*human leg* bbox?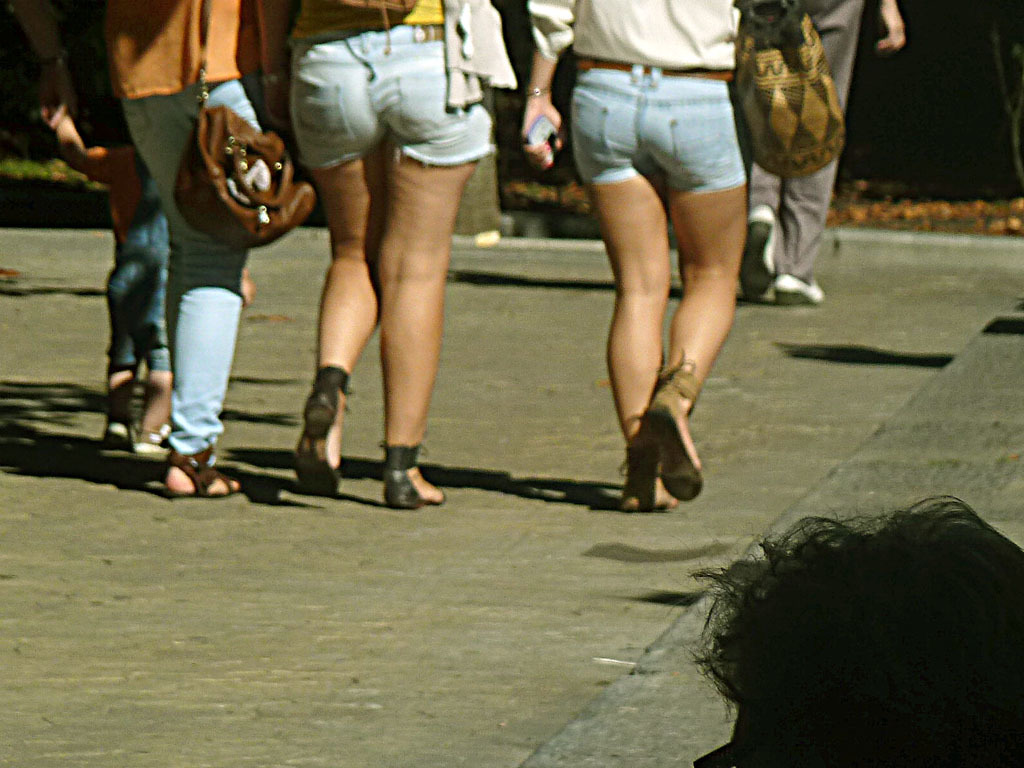
[left=573, top=63, right=671, bottom=517]
